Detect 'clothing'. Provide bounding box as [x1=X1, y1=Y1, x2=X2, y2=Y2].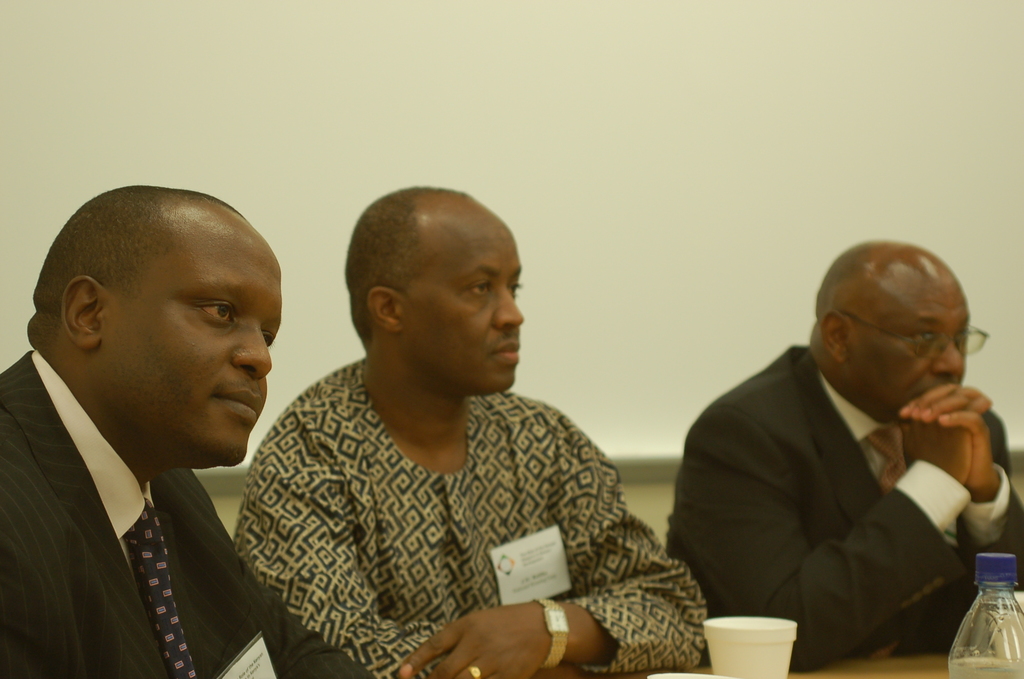
[x1=0, y1=348, x2=376, y2=678].
